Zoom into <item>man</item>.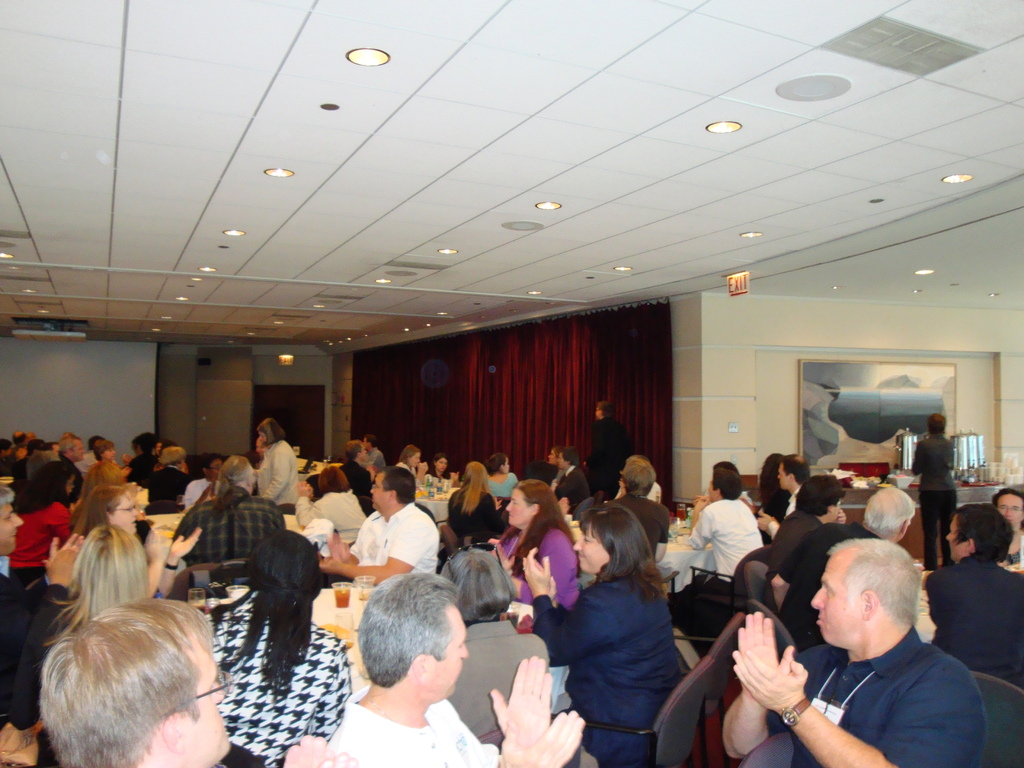
Zoom target: (40,586,355,767).
